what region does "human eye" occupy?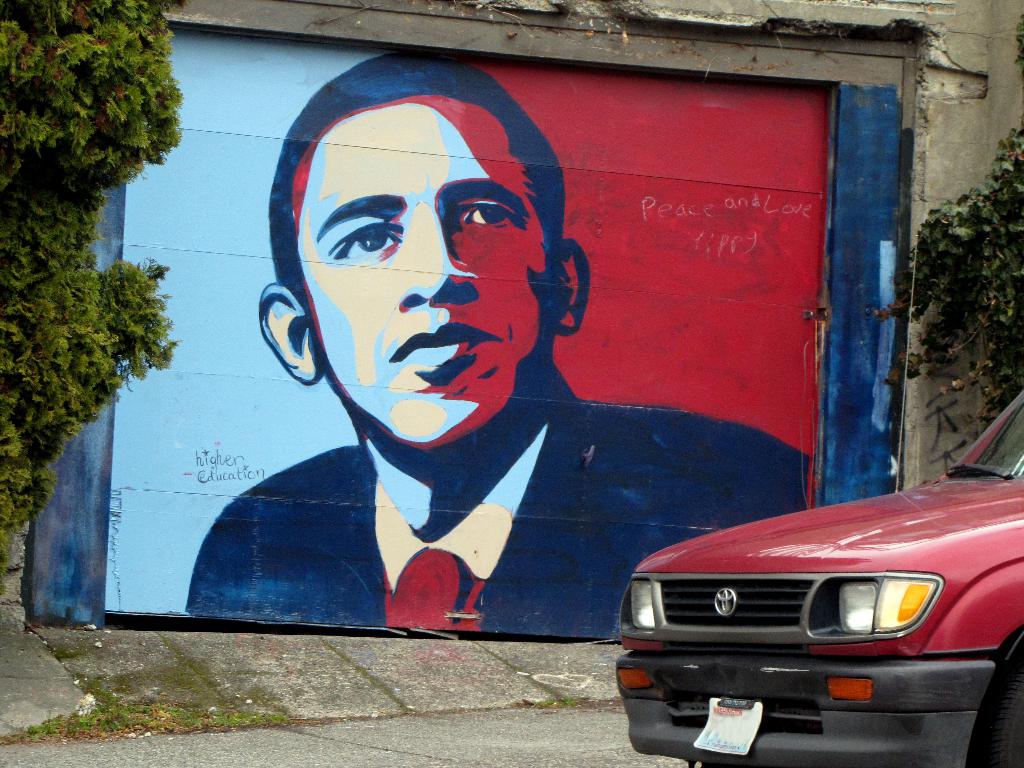
326/216/404/262.
